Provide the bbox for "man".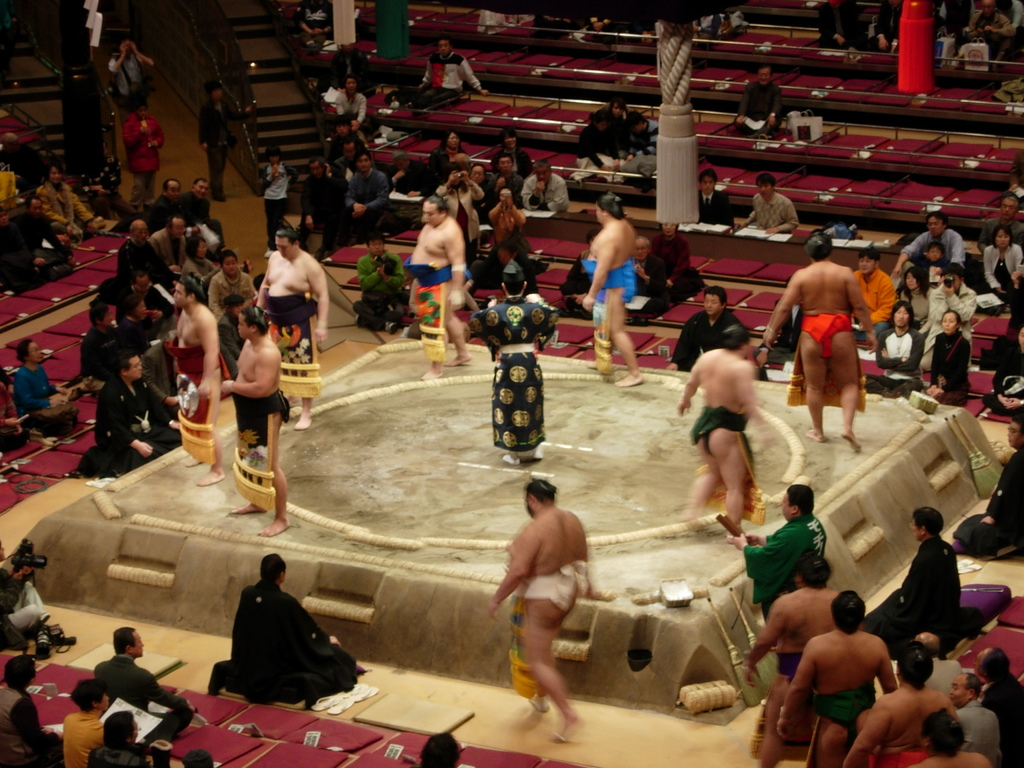
select_region(949, 669, 1000, 767).
